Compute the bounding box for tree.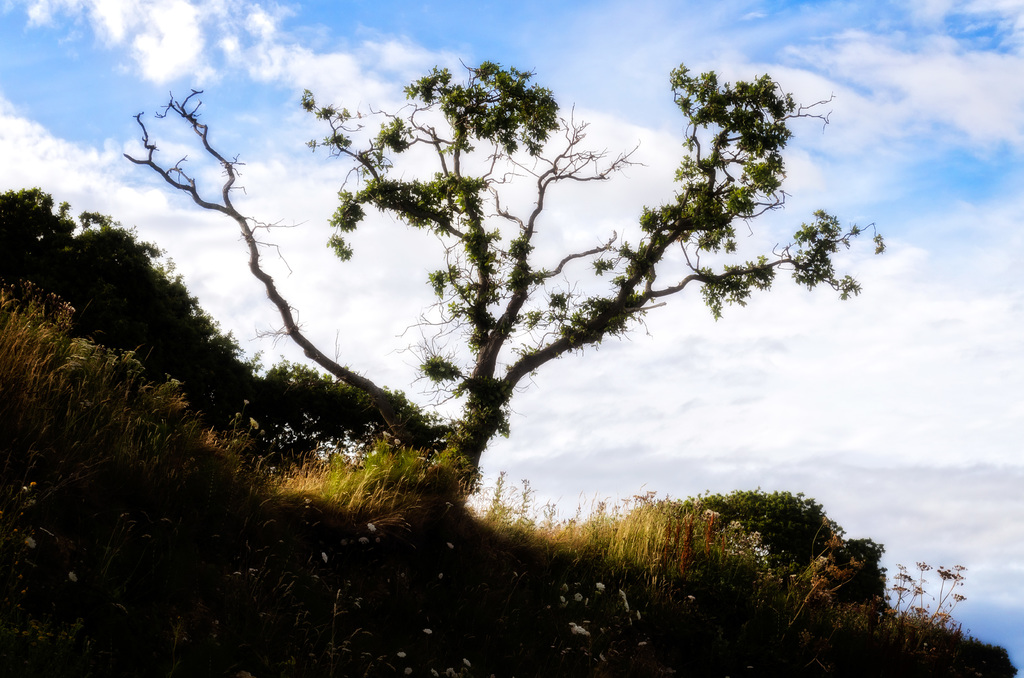
x1=885 y1=560 x2=965 y2=637.
